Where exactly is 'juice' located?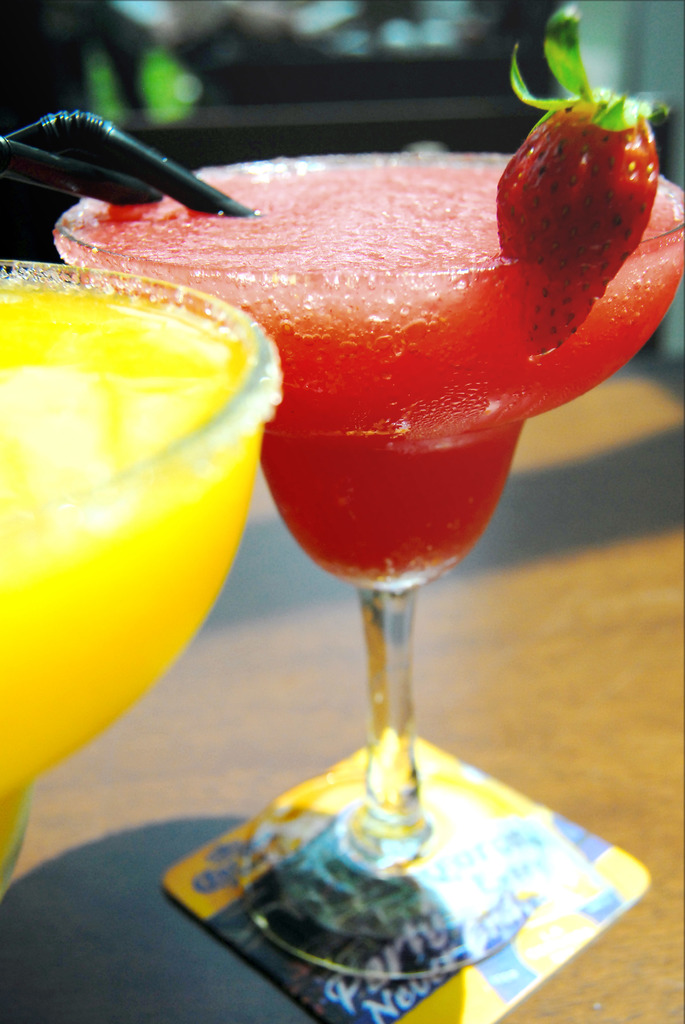
Its bounding box is box(55, 147, 684, 585).
